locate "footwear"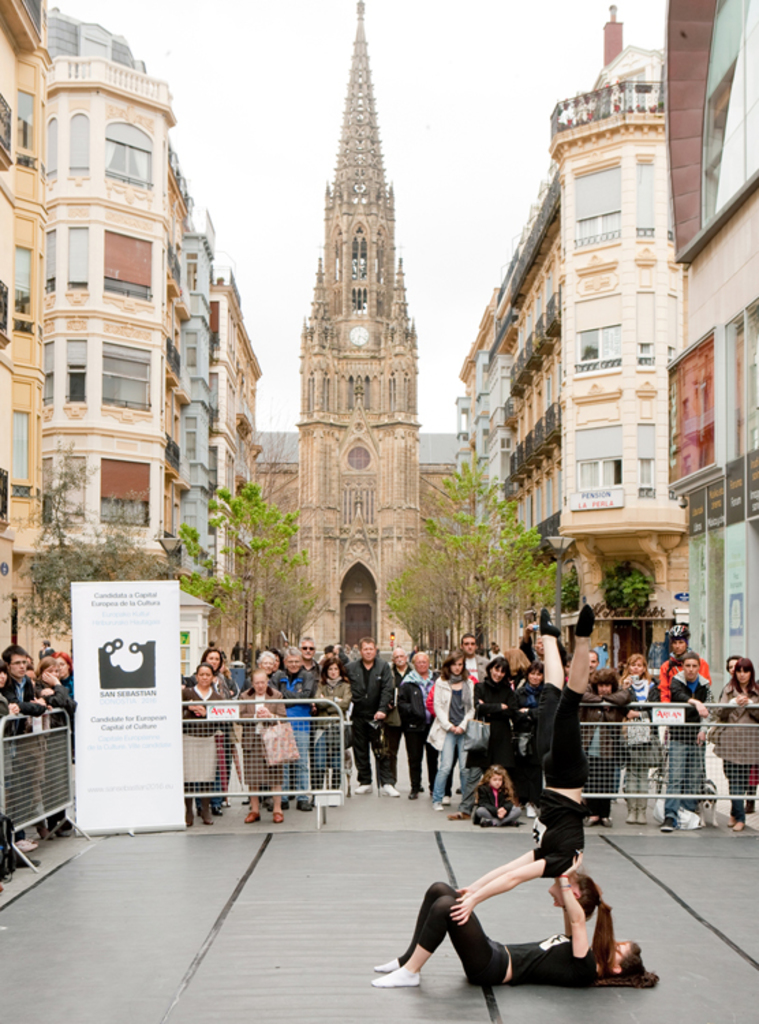
locate(586, 814, 614, 829)
